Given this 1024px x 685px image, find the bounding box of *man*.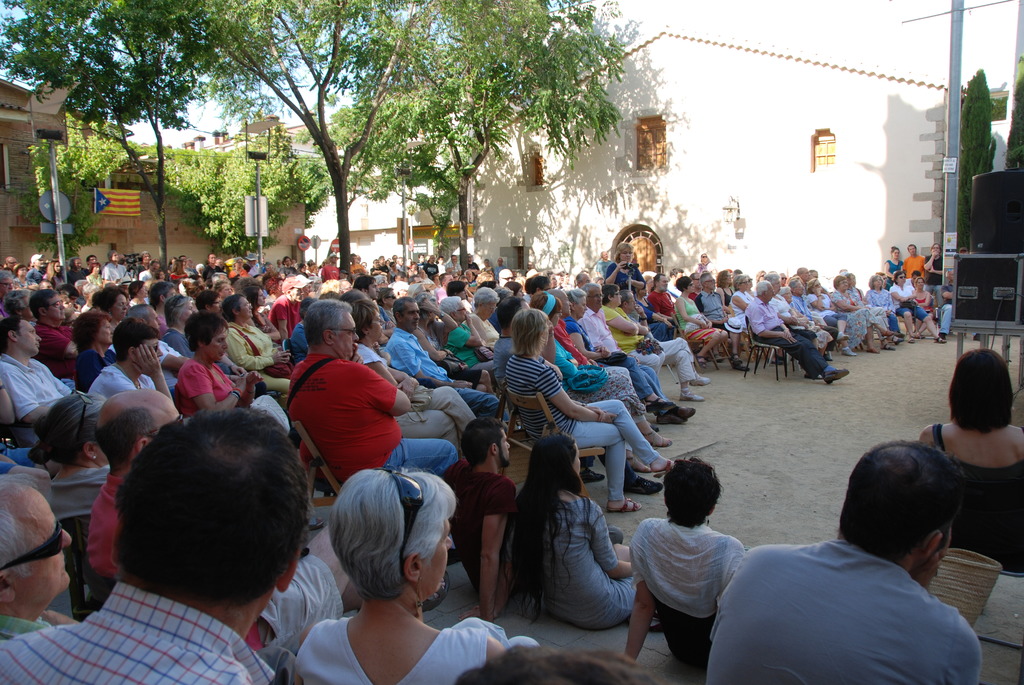
locate(935, 269, 982, 340).
